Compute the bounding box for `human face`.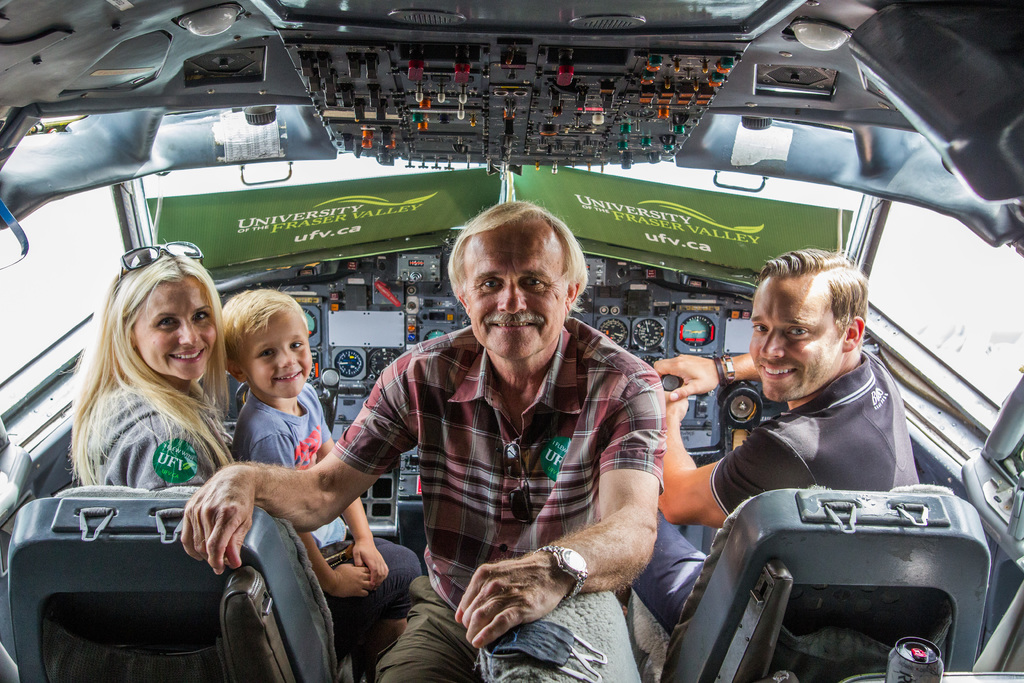
(x1=132, y1=280, x2=217, y2=379).
